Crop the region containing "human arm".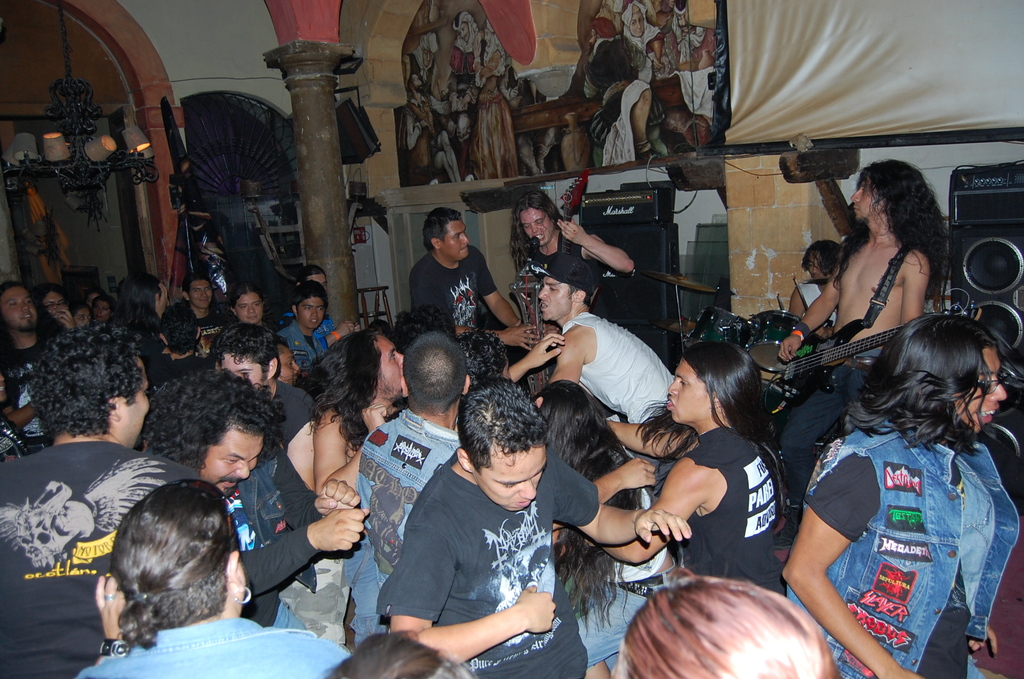
Crop region: <box>278,388,319,493</box>.
